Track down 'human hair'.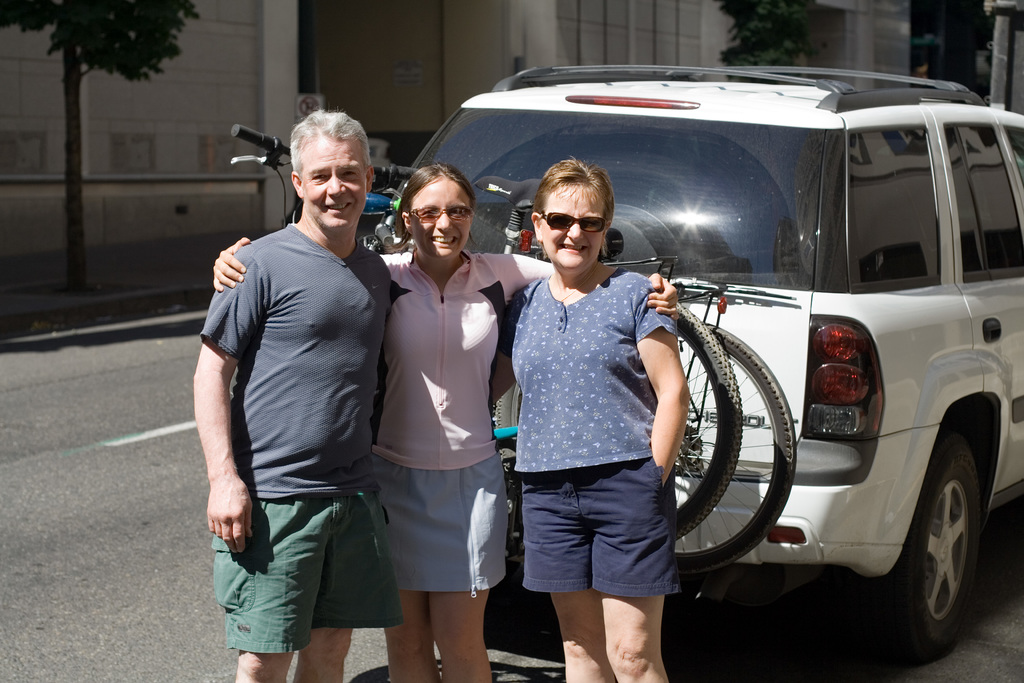
Tracked to 541, 156, 622, 259.
